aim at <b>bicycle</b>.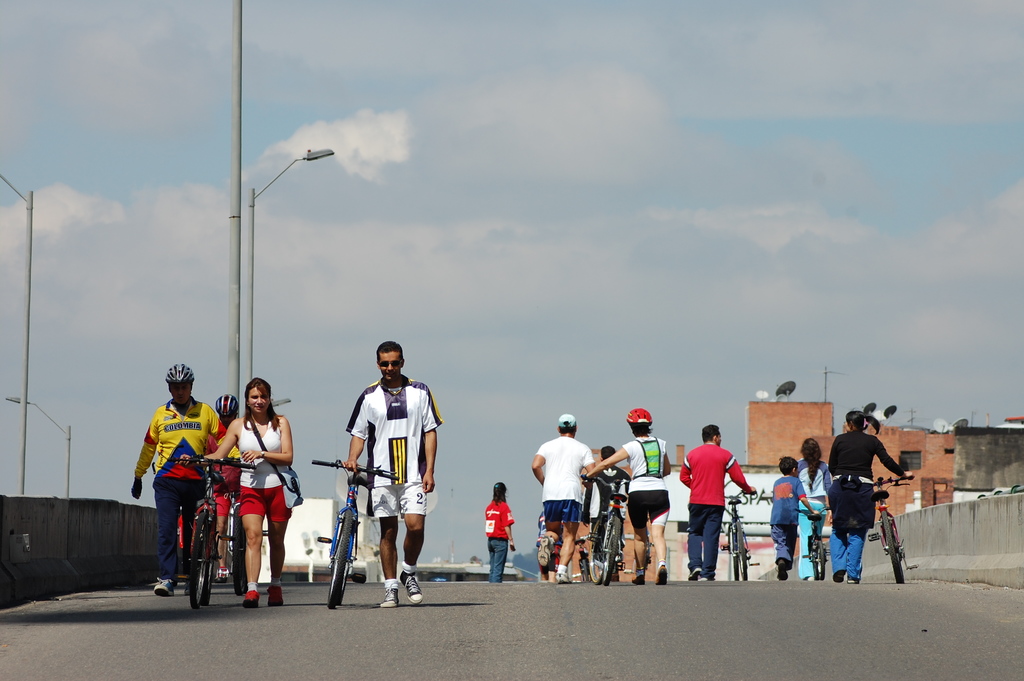
Aimed at region(308, 455, 397, 611).
